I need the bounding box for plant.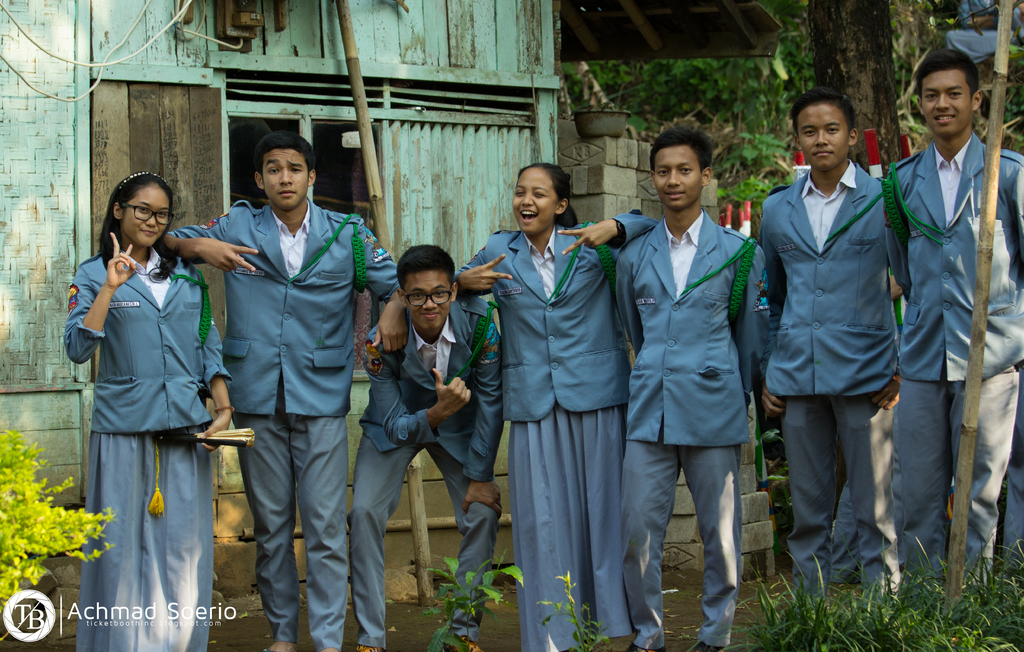
Here it is: [411, 546, 525, 650].
